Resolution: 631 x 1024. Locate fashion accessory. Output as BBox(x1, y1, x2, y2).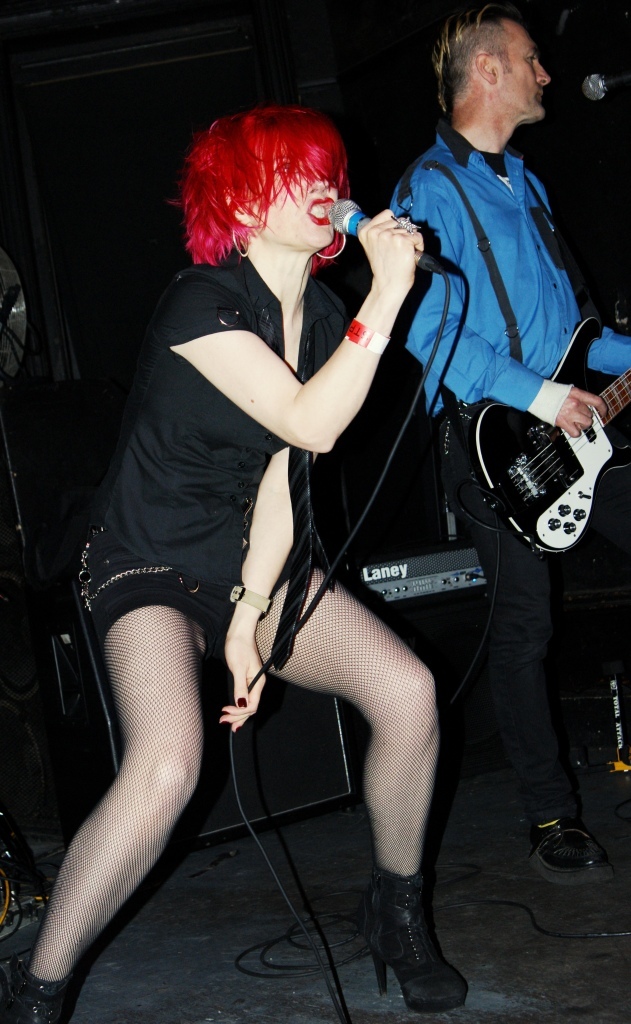
BBox(269, 446, 335, 668).
